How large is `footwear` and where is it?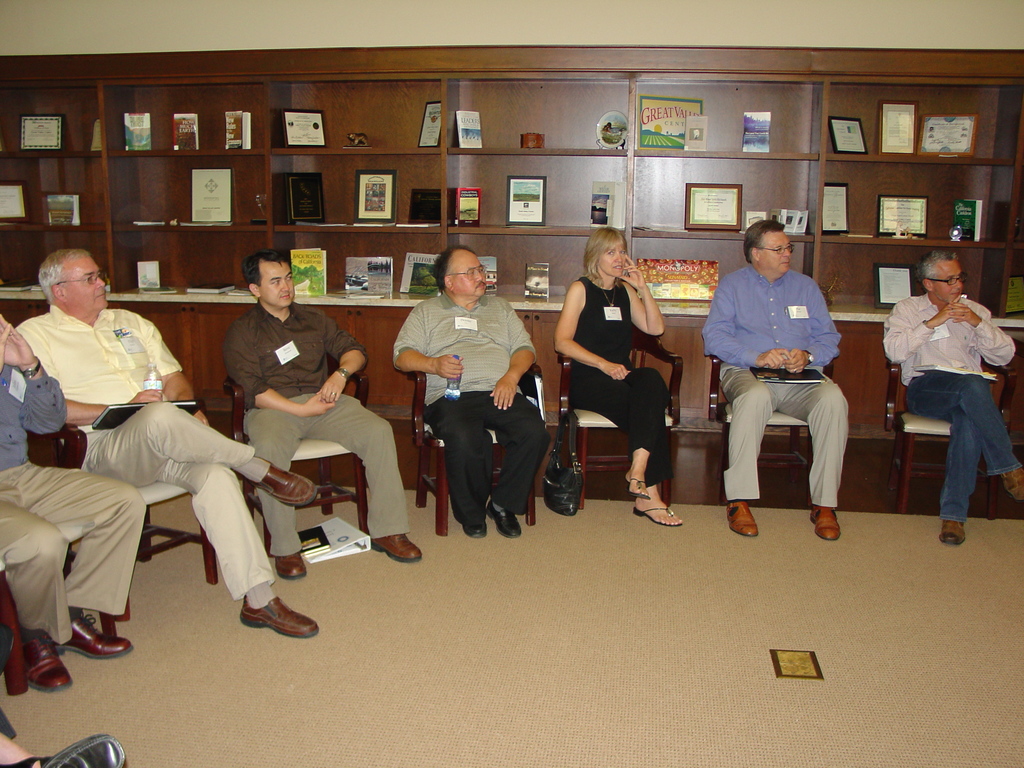
Bounding box: (left=999, top=471, right=1023, bottom=503).
